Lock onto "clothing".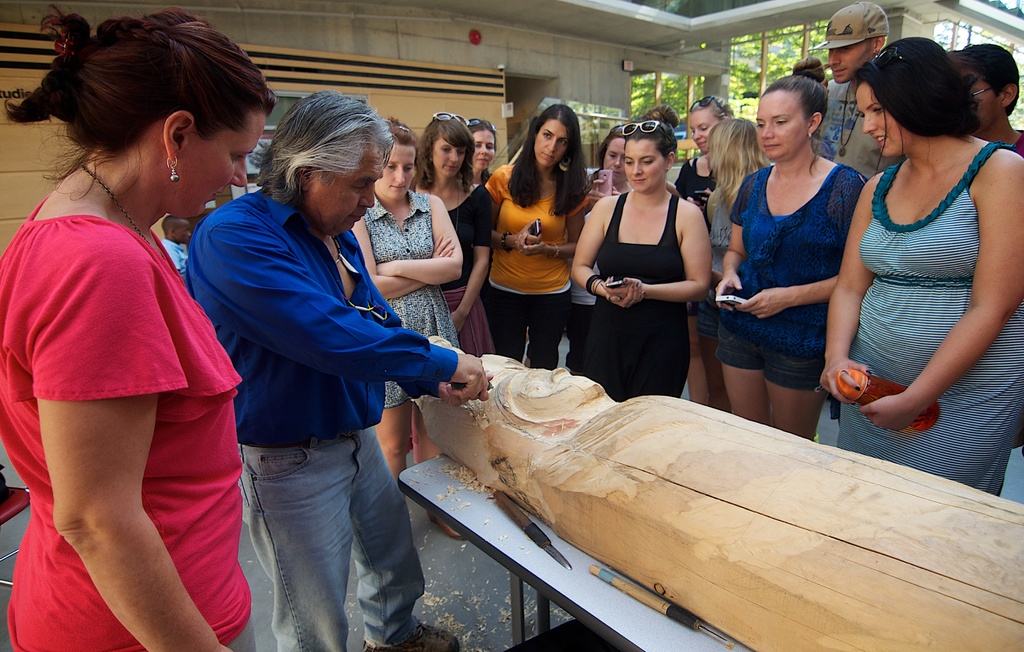
Locked: 441, 177, 497, 356.
